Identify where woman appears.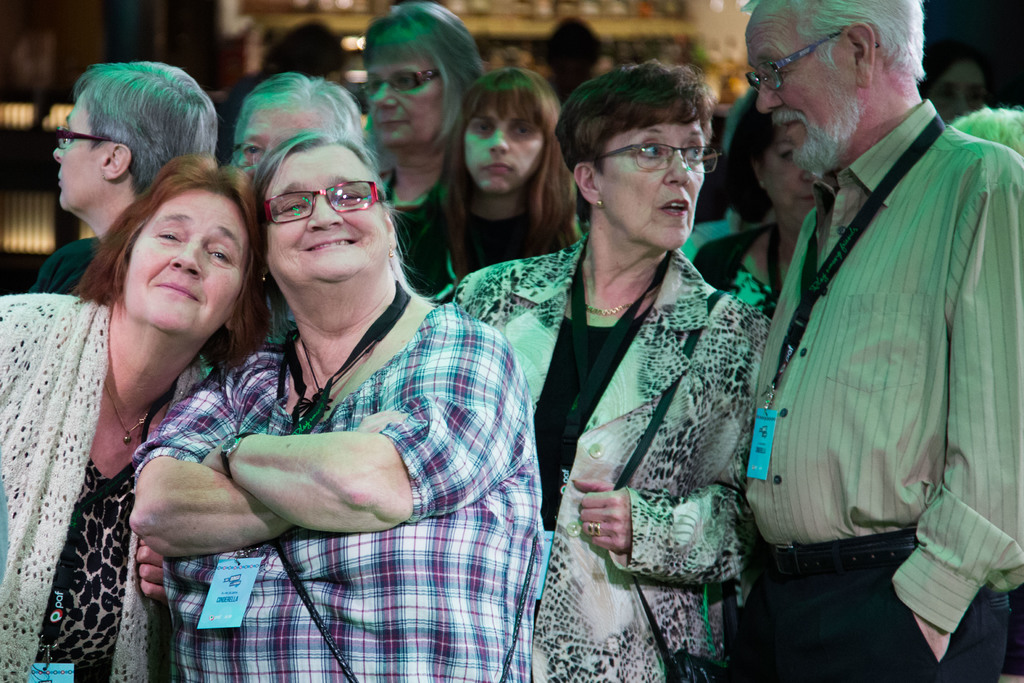
Appears at x1=222 y1=67 x2=359 y2=193.
